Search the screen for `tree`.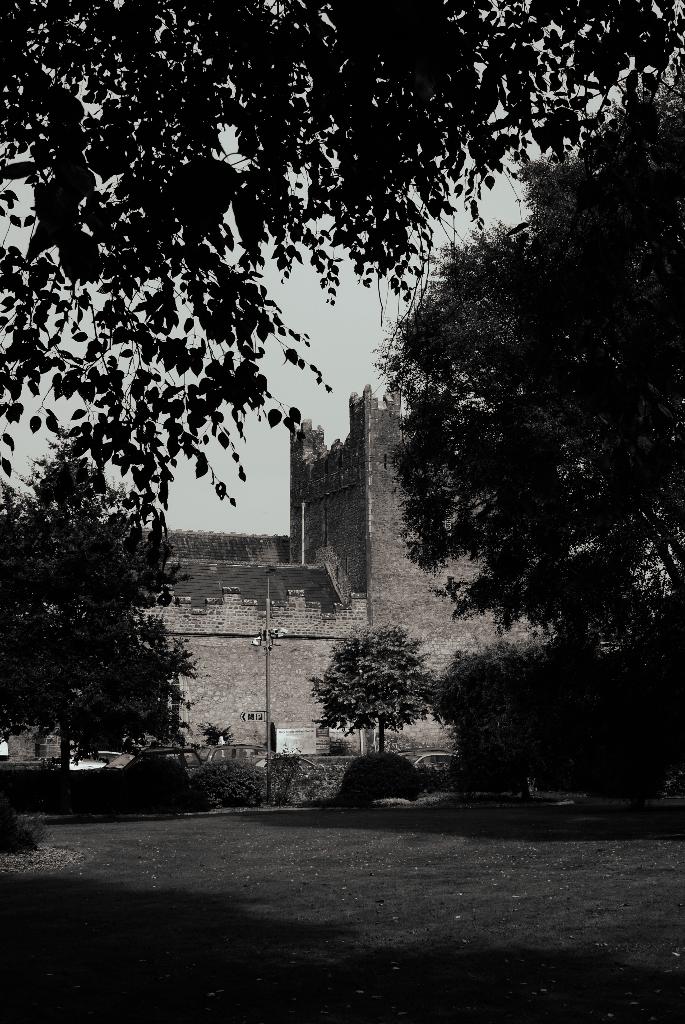
Found at (0,0,684,544).
